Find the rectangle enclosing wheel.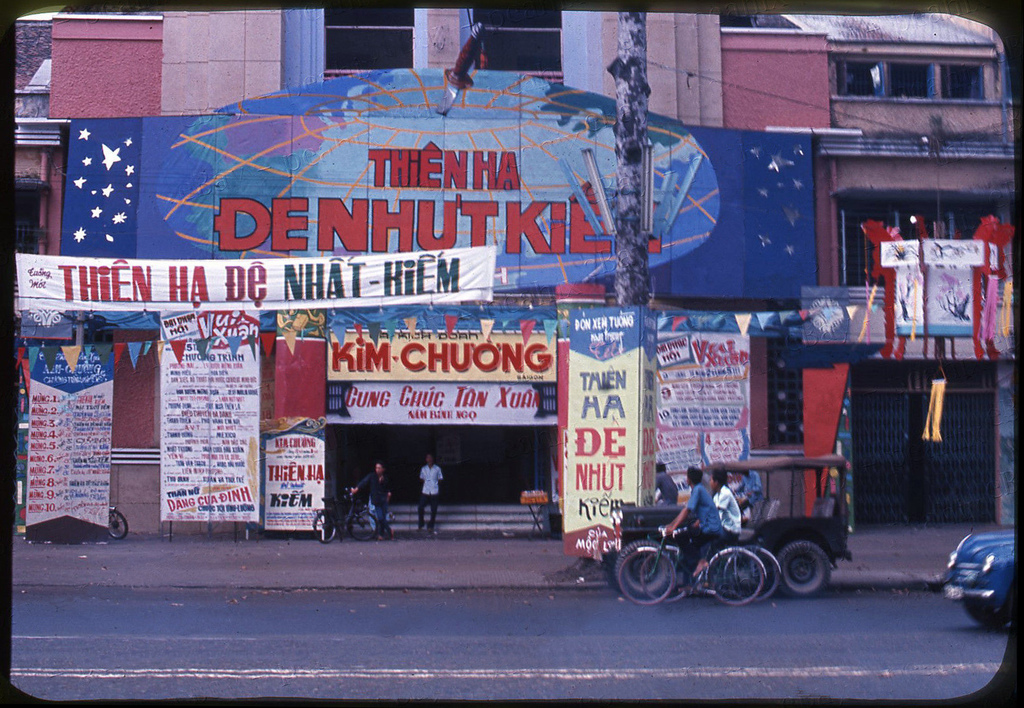
x1=108, y1=511, x2=127, y2=537.
